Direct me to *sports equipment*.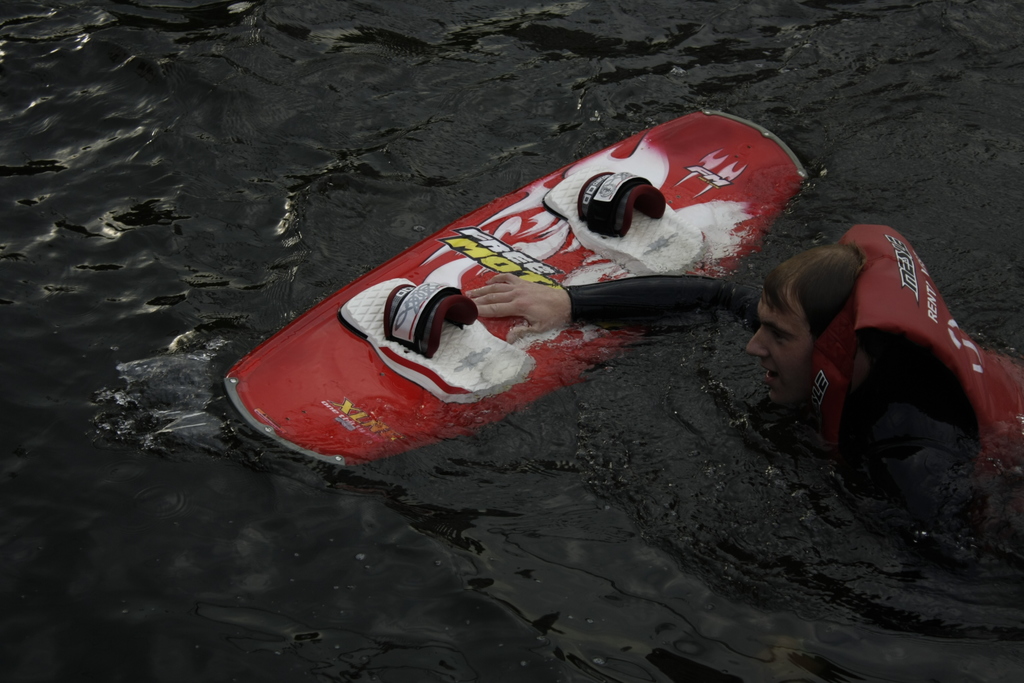
Direction: Rect(222, 108, 815, 466).
